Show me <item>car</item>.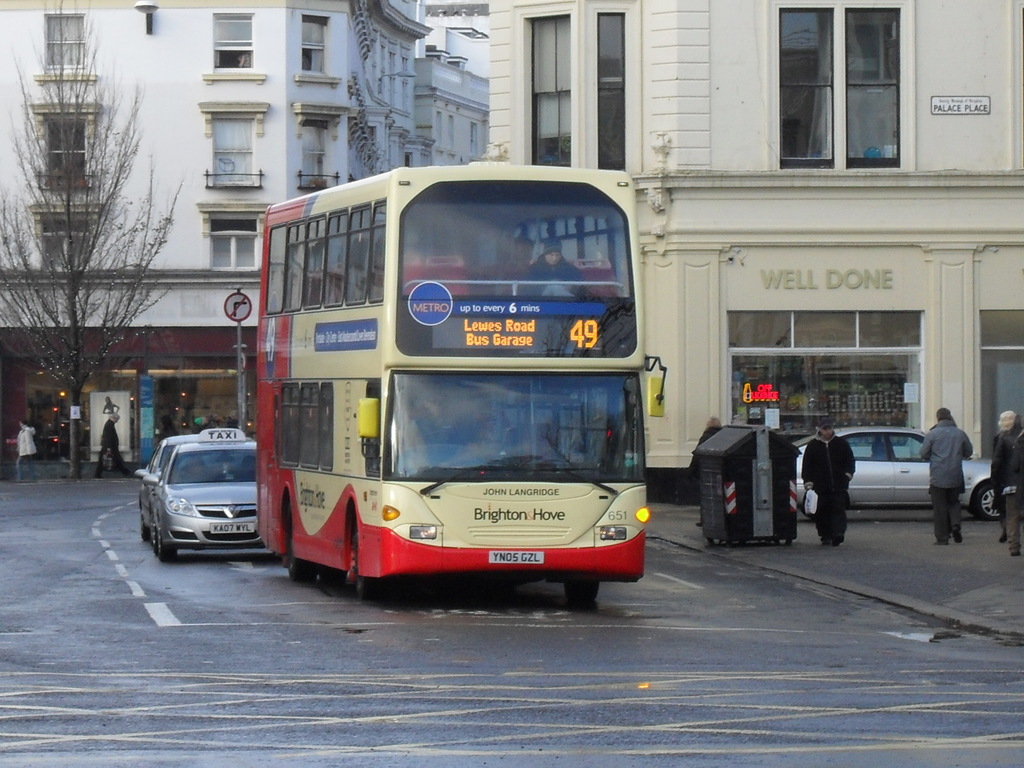
<item>car</item> is here: 794/427/1002/525.
